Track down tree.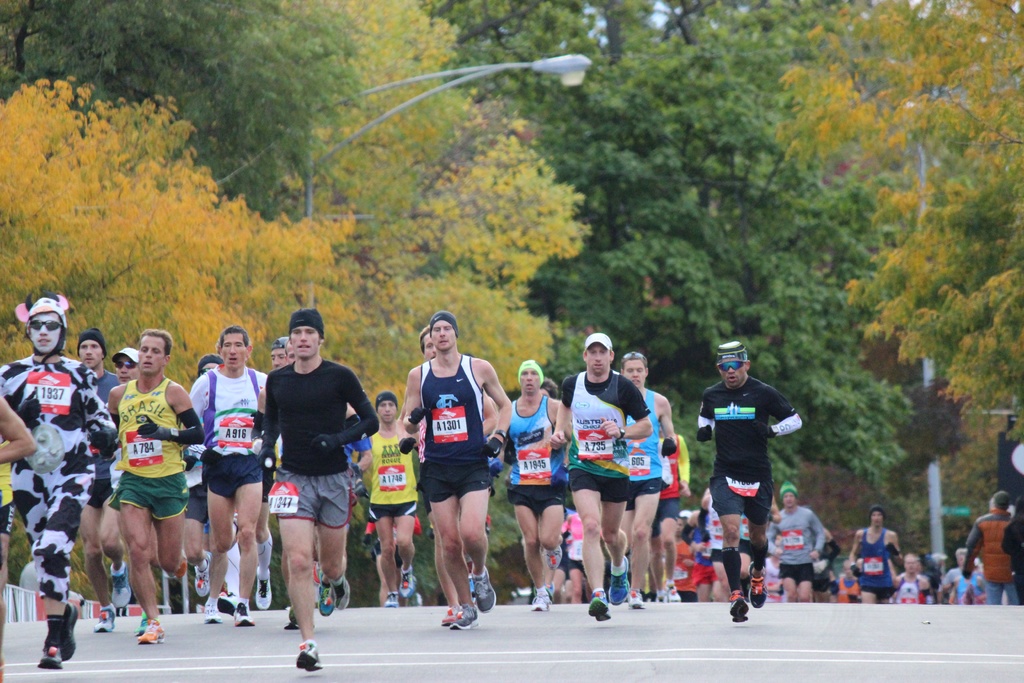
Tracked to (x1=776, y1=0, x2=1023, y2=441).
